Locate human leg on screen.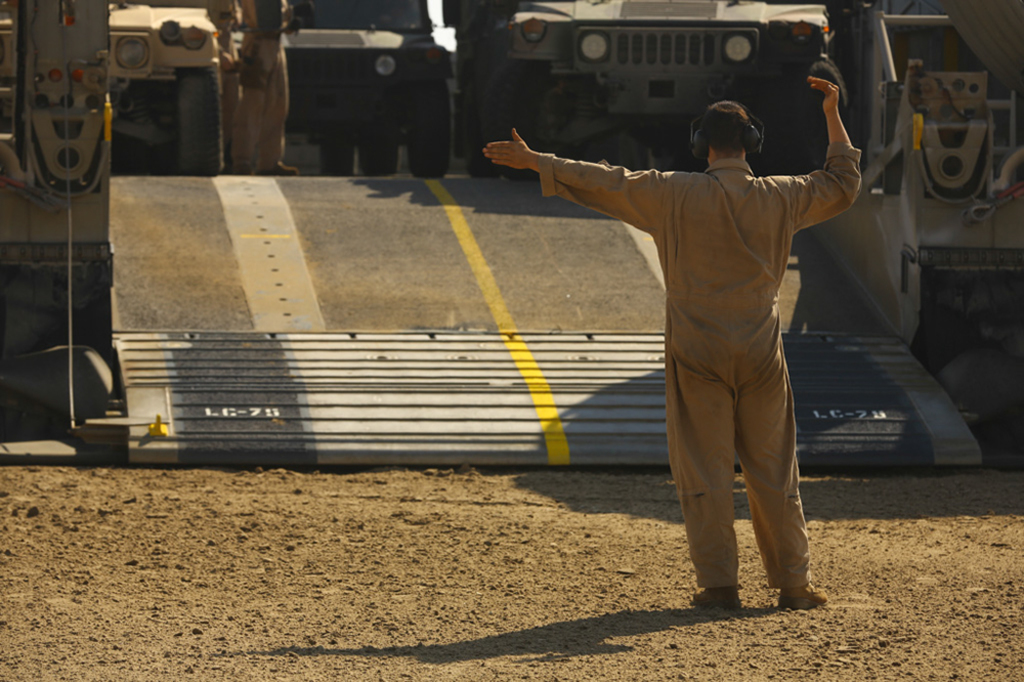
On screen at [737, 311, 827, 604].
